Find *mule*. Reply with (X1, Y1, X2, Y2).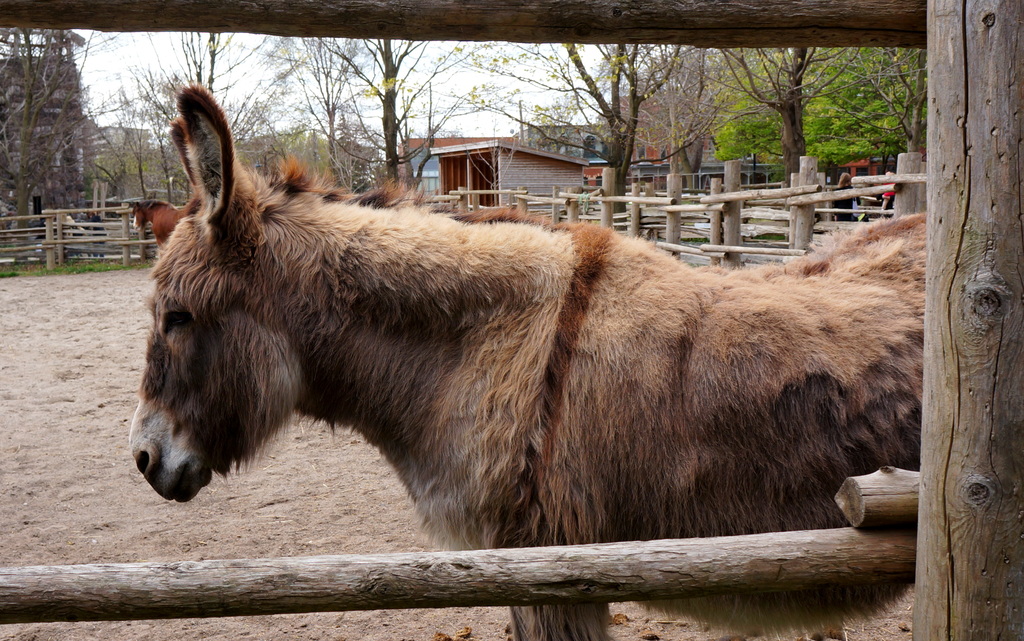
(153, 89, 949, 637).
